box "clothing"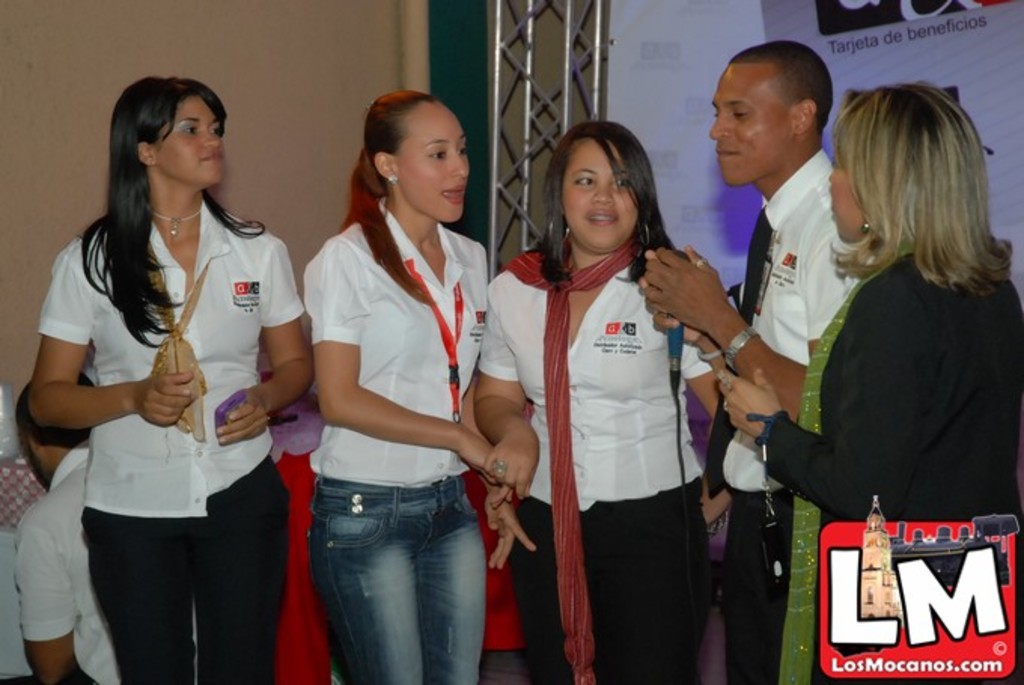
0,437,122,683
